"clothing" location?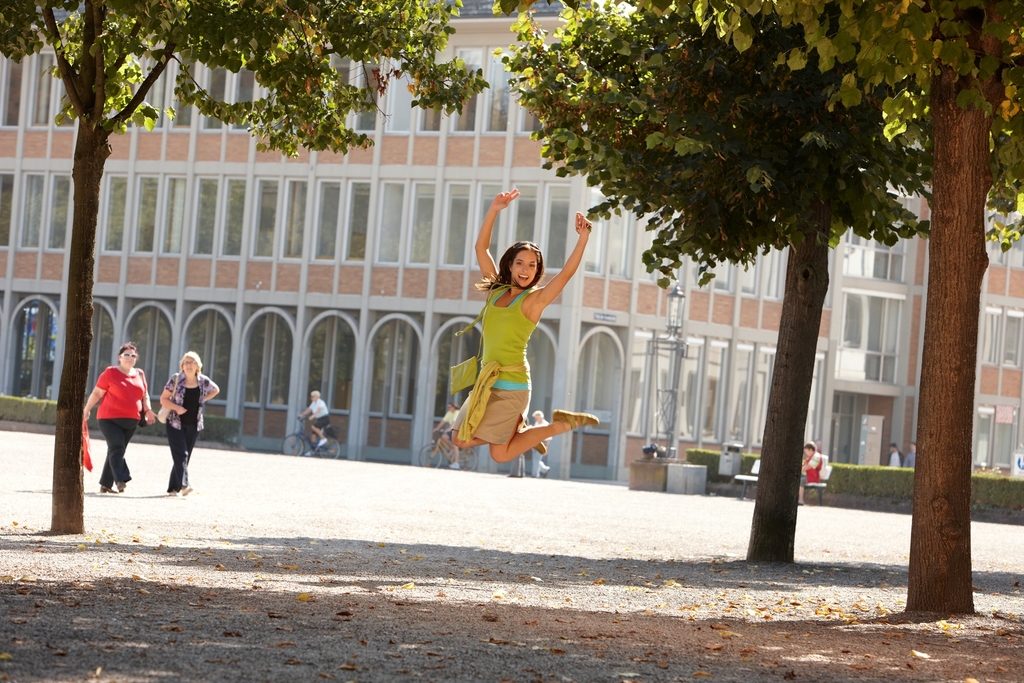
bbox(903, 448, 915, 468)
